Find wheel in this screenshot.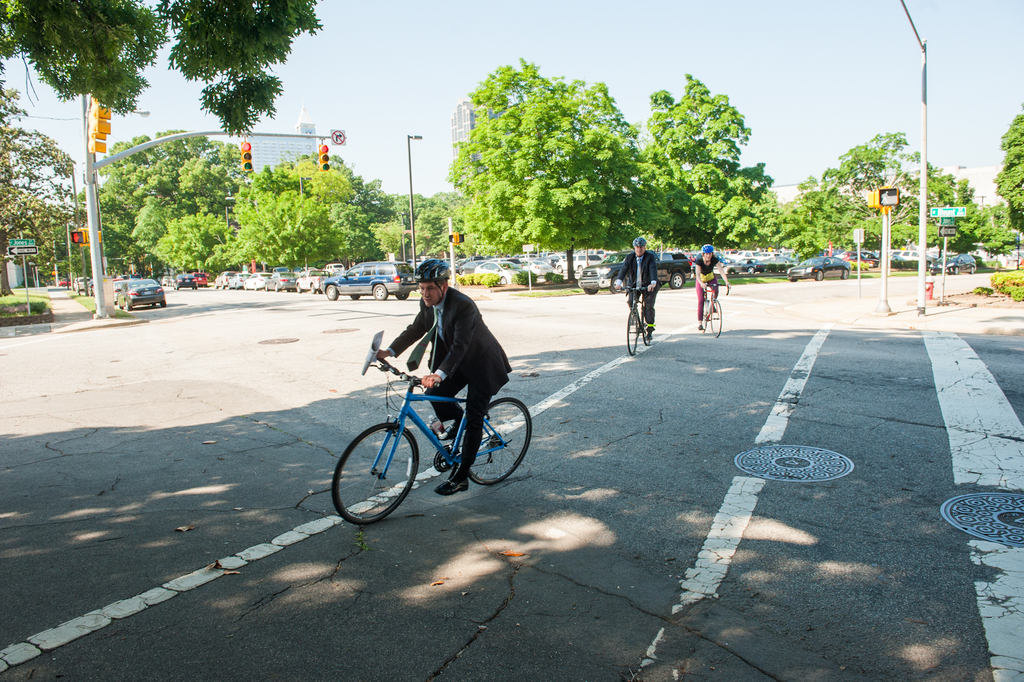
The bounding box for wheel is (722,263,730,274).
